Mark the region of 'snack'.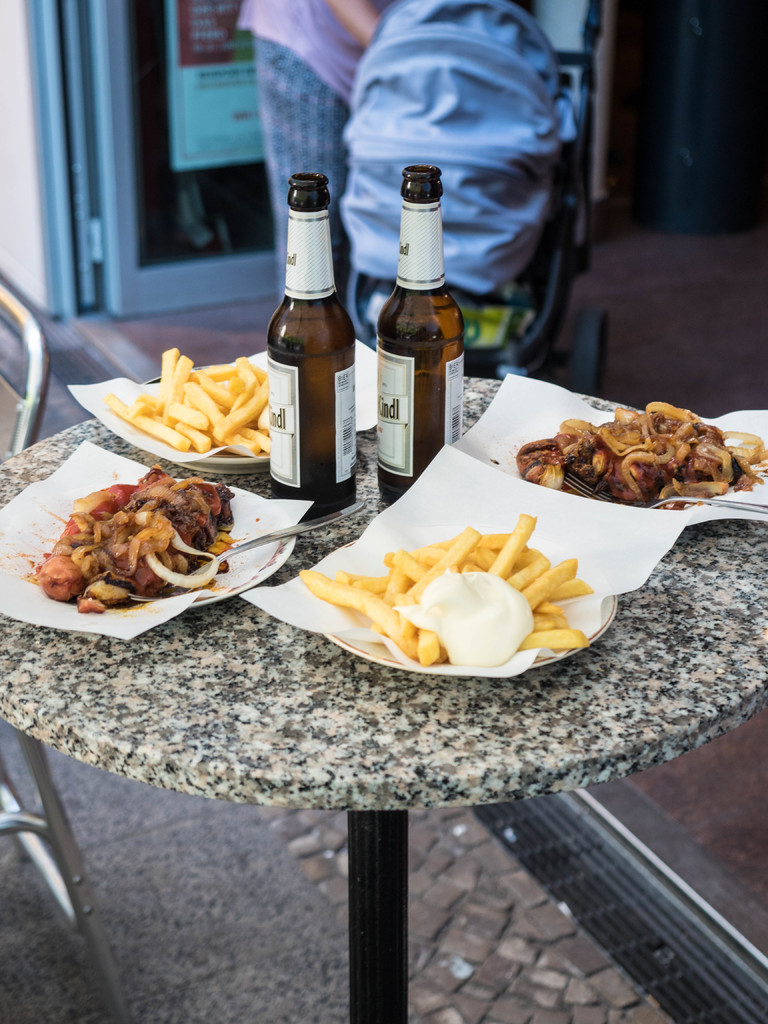
Region: <box>24,468,235,617</box>.
